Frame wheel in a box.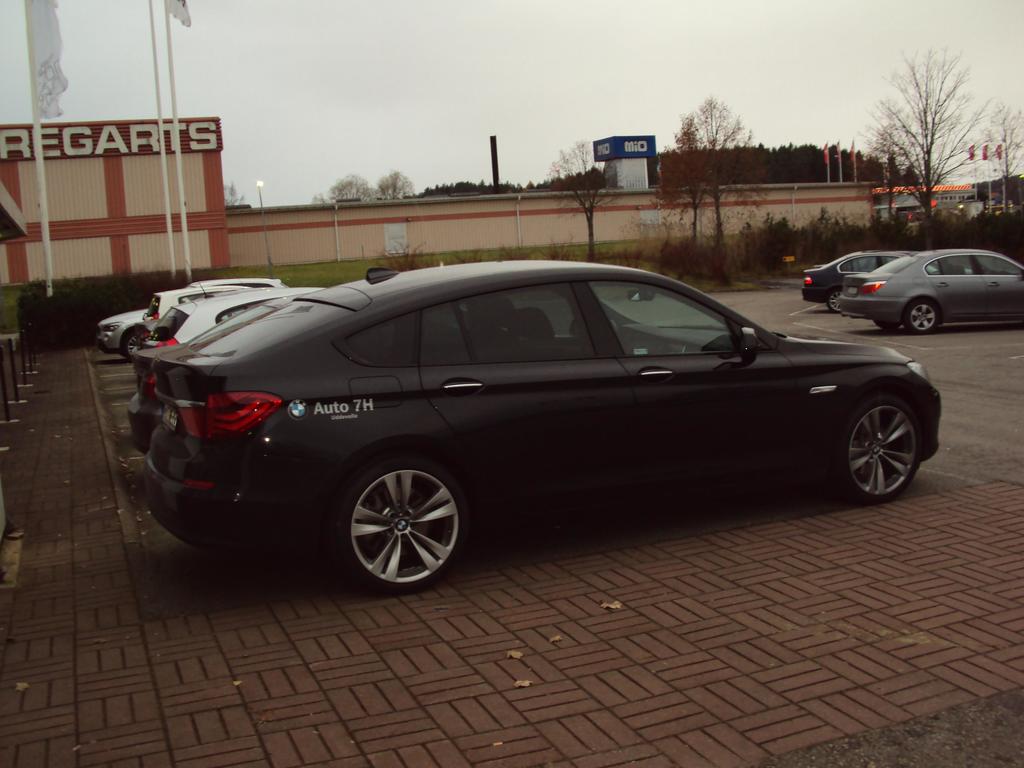
region(840, 398, 918, 502).
